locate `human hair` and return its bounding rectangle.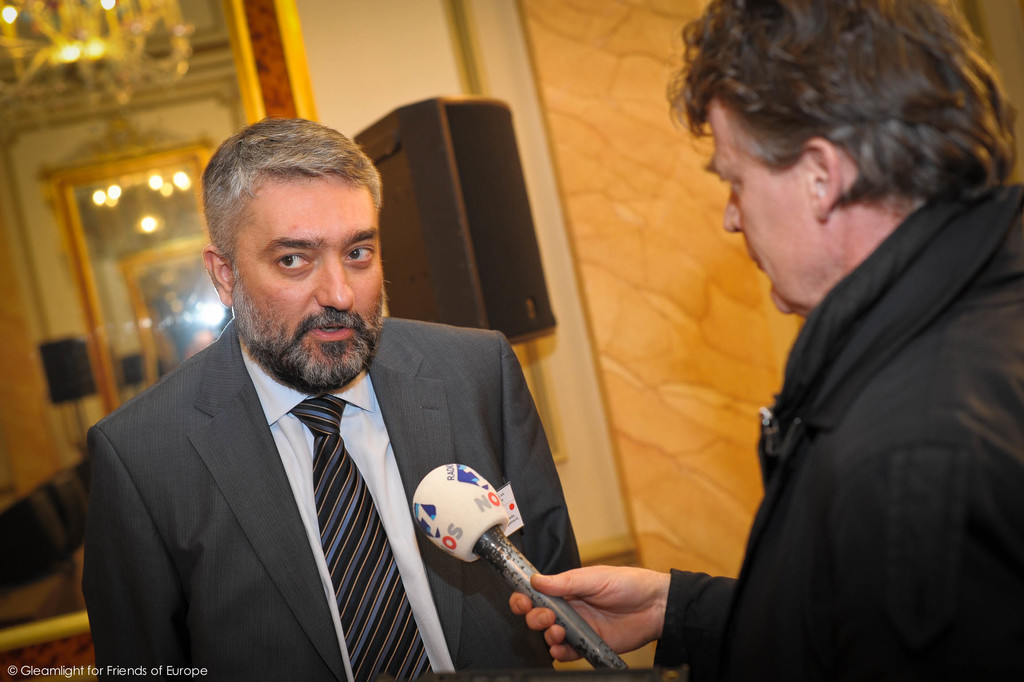
pyautogui.locateOnScreen(676, 0, 981, 266).
